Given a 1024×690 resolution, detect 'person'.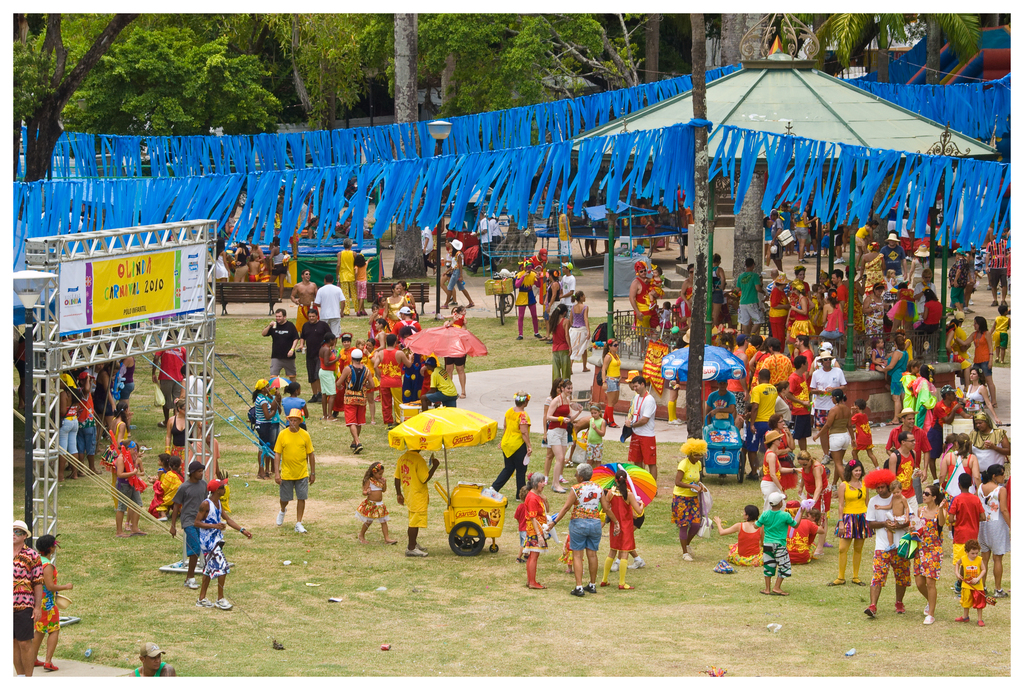
850, 398, 872, 462.
